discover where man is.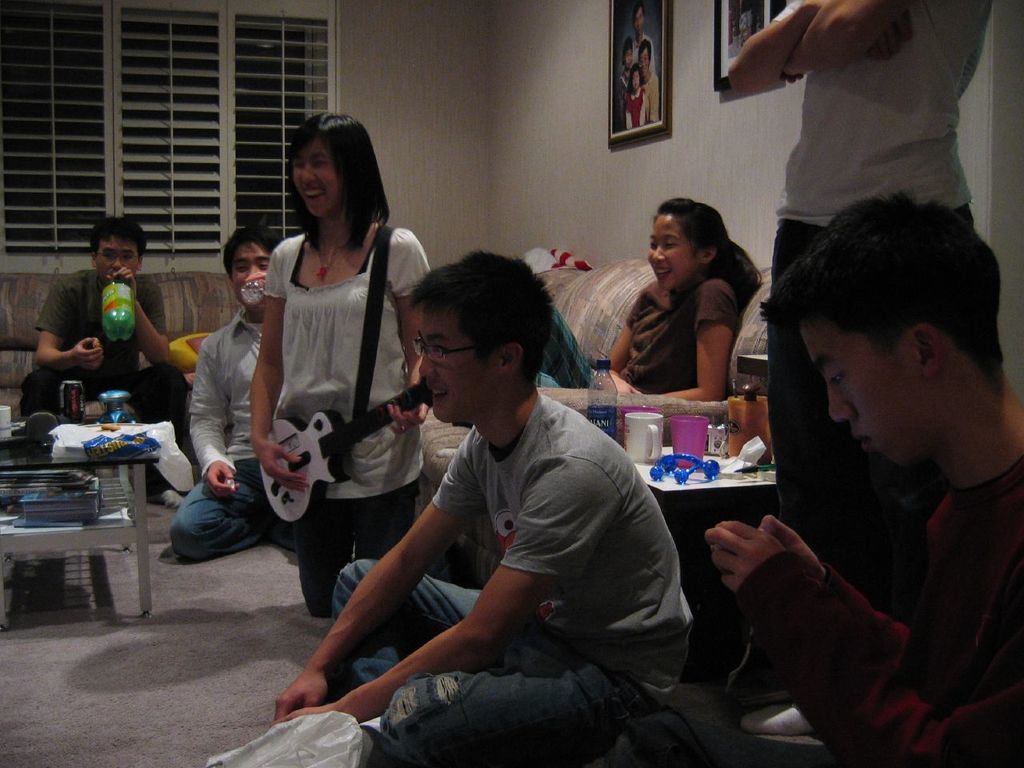
Discovered at x1=610 y1=194 x2=1023 y2=767.
